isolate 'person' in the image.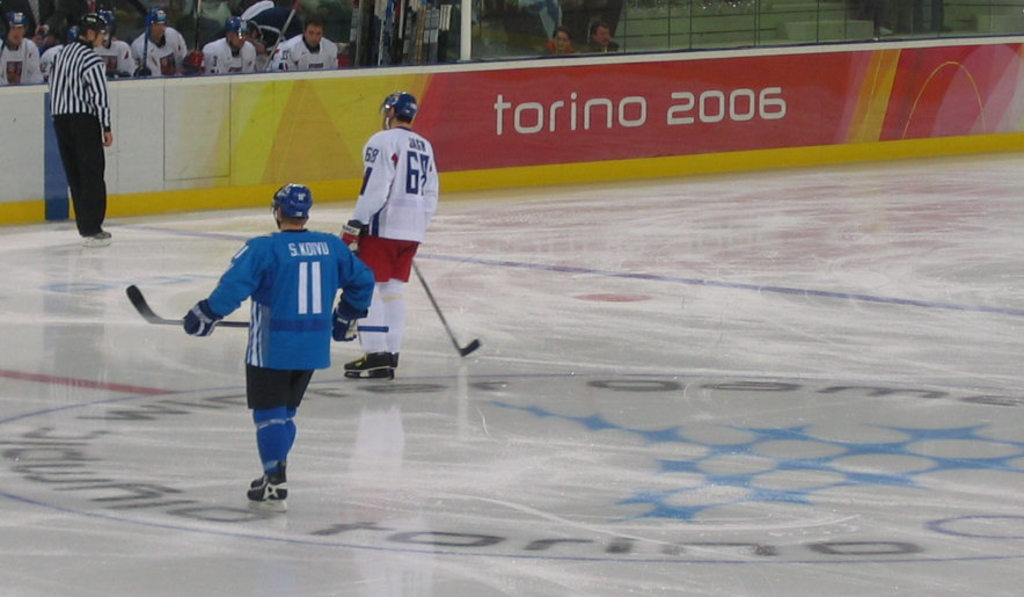
Isolated region: [x1=138, y1=21, x2=195, y2=101].
